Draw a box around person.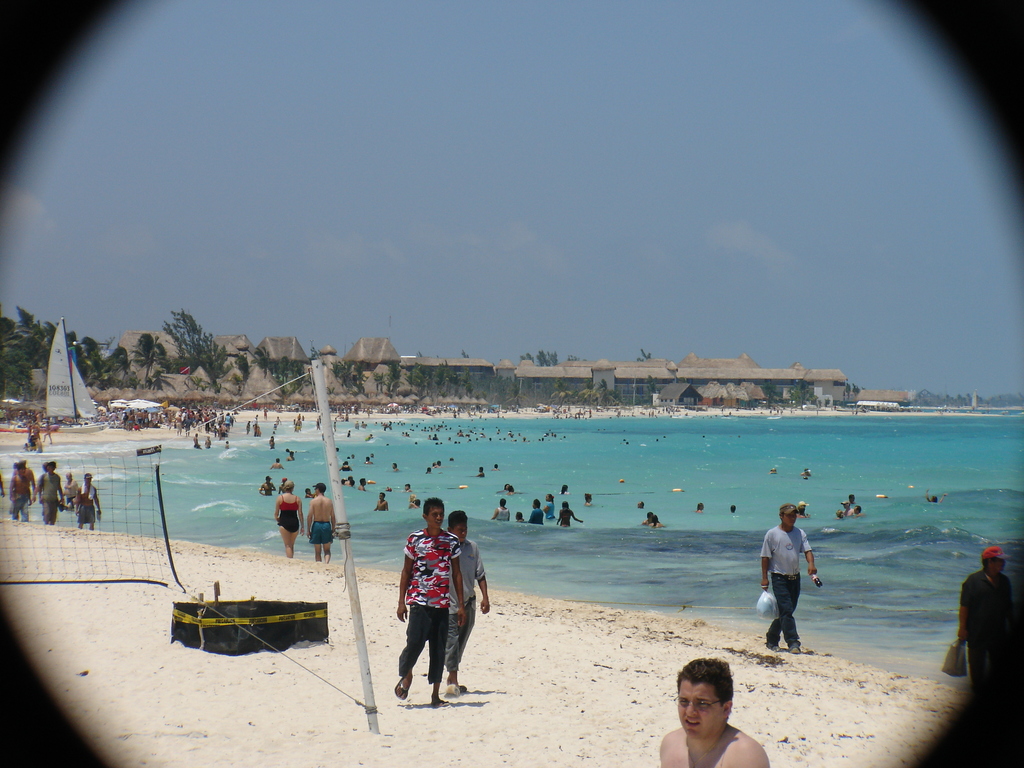
<region>854, 503, 866, 518</region>.
